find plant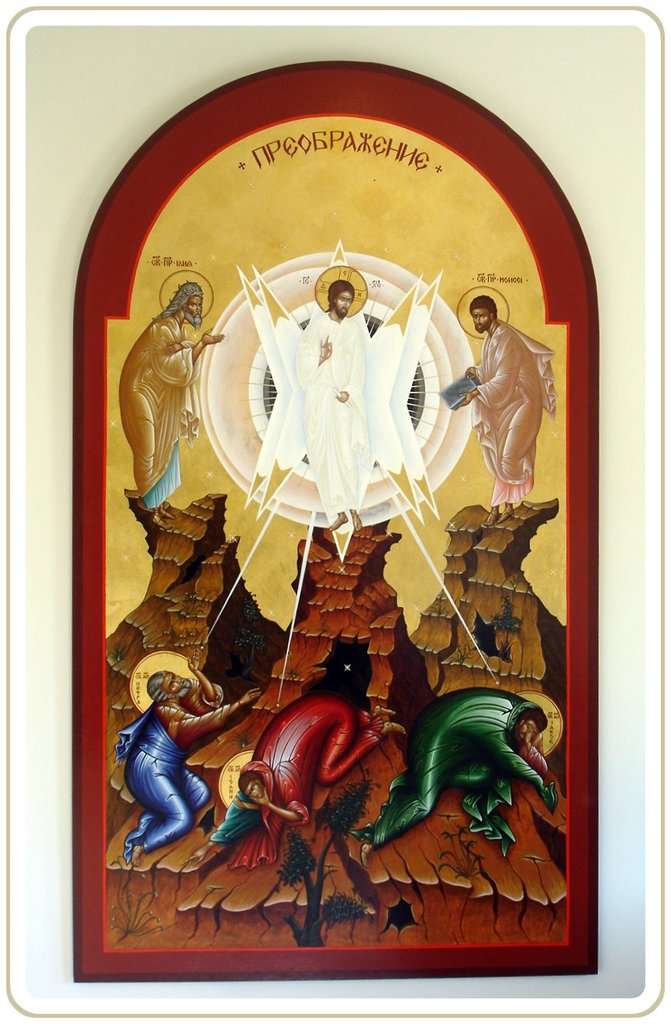
[235,731,253,748]
